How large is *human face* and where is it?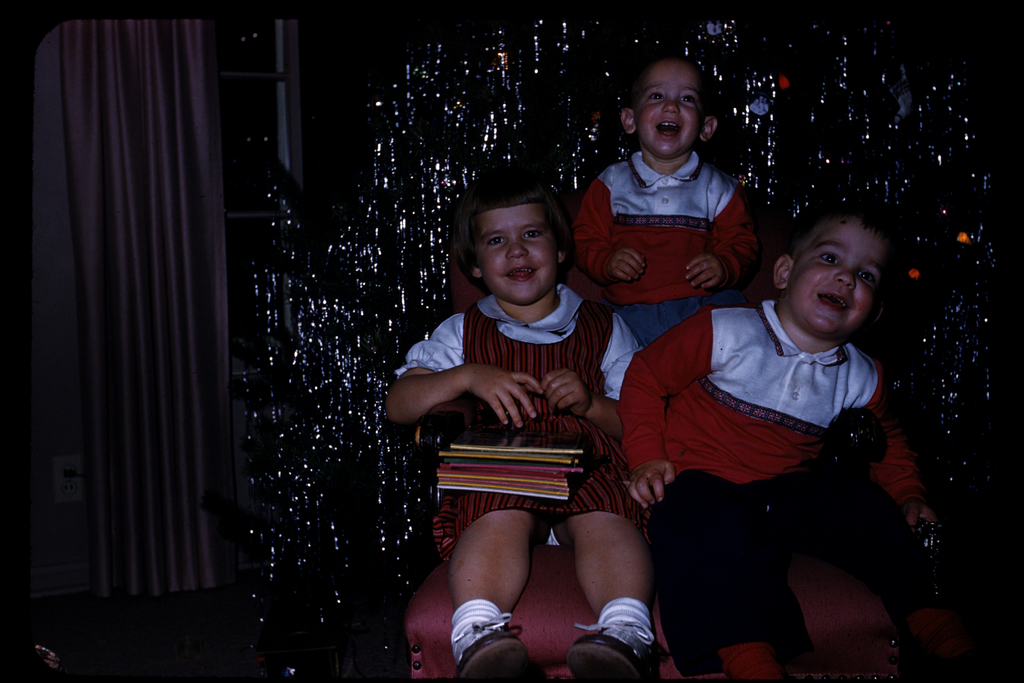
Bounding box: (641,68,698,169).
